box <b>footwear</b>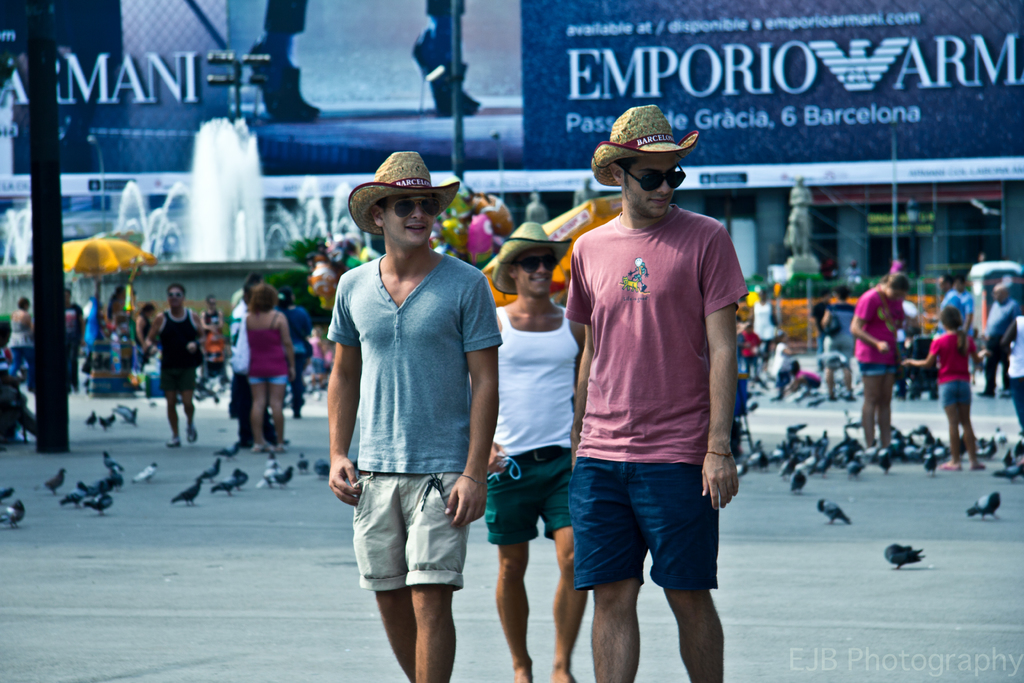
{"x1": 938, "y1": 459, "x2": 964, "y2": 470}
